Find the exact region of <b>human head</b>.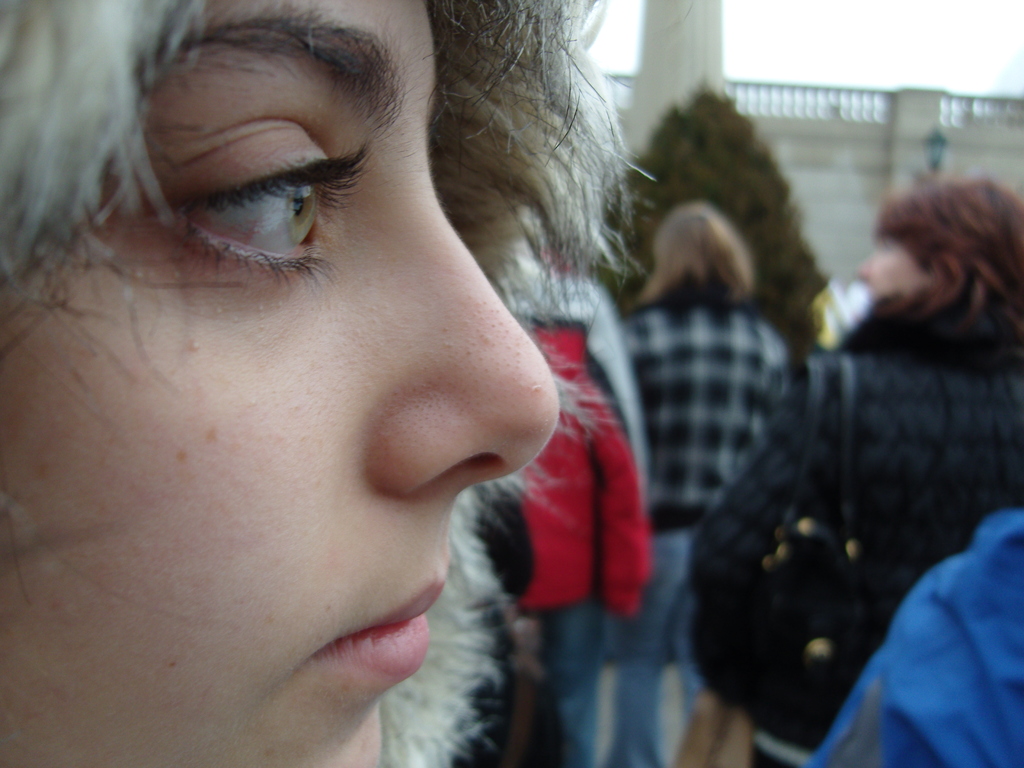
Exact region: locate(855, 168, 1020, 353).
